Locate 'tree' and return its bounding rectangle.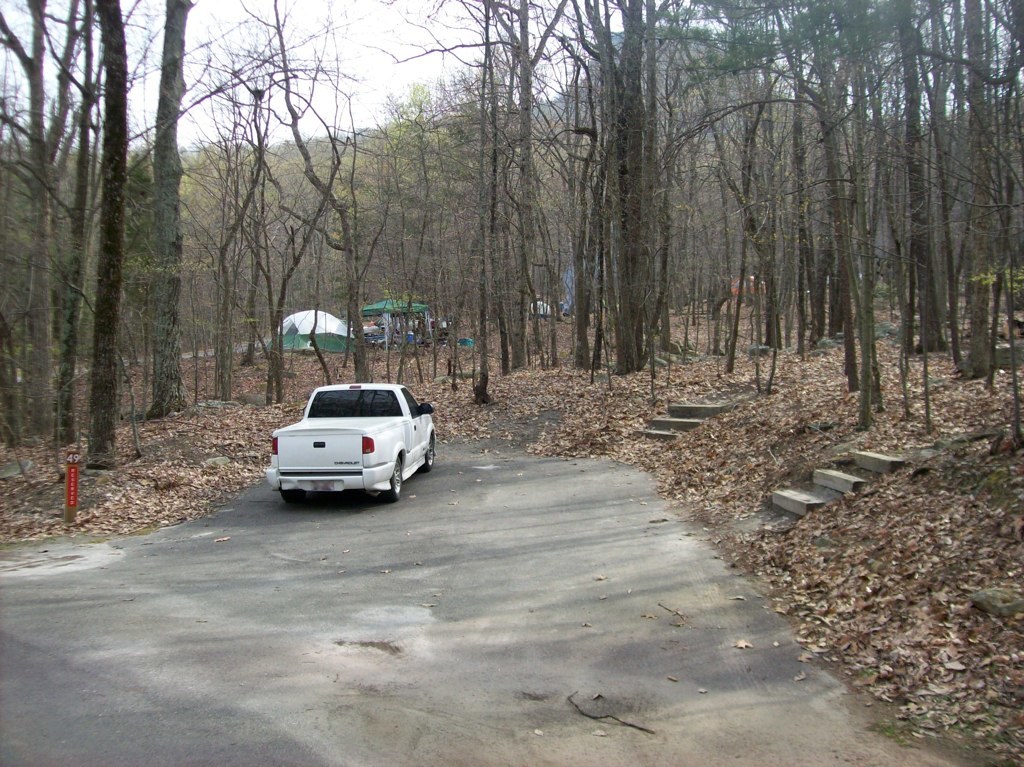
897:0:1023:453.
